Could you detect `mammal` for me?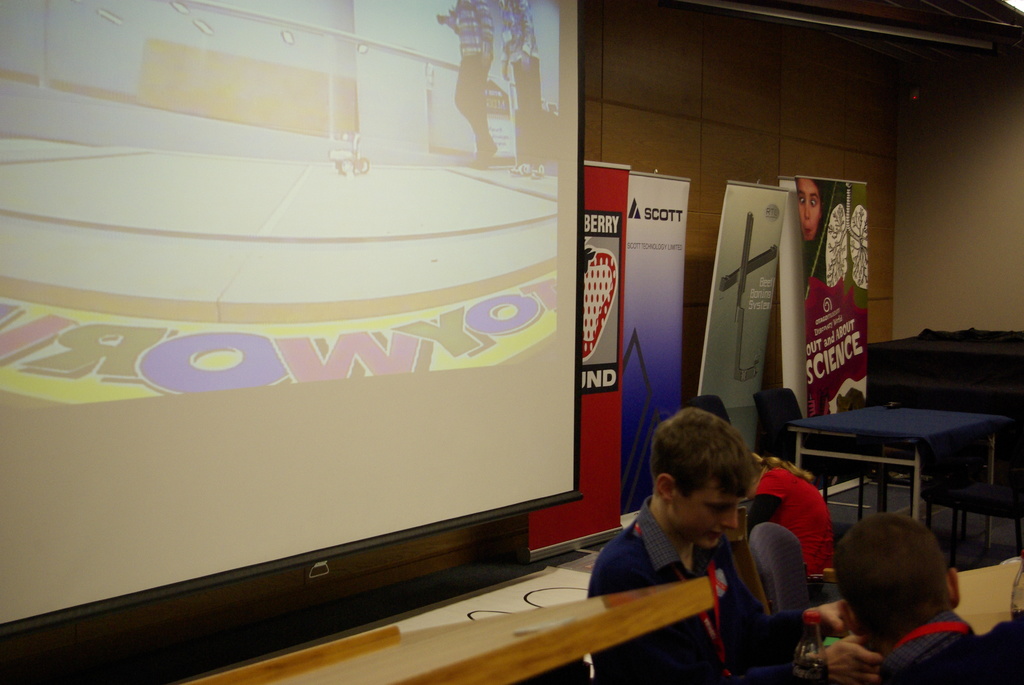
Detection result: <box>829,512,1020,684</box>.
